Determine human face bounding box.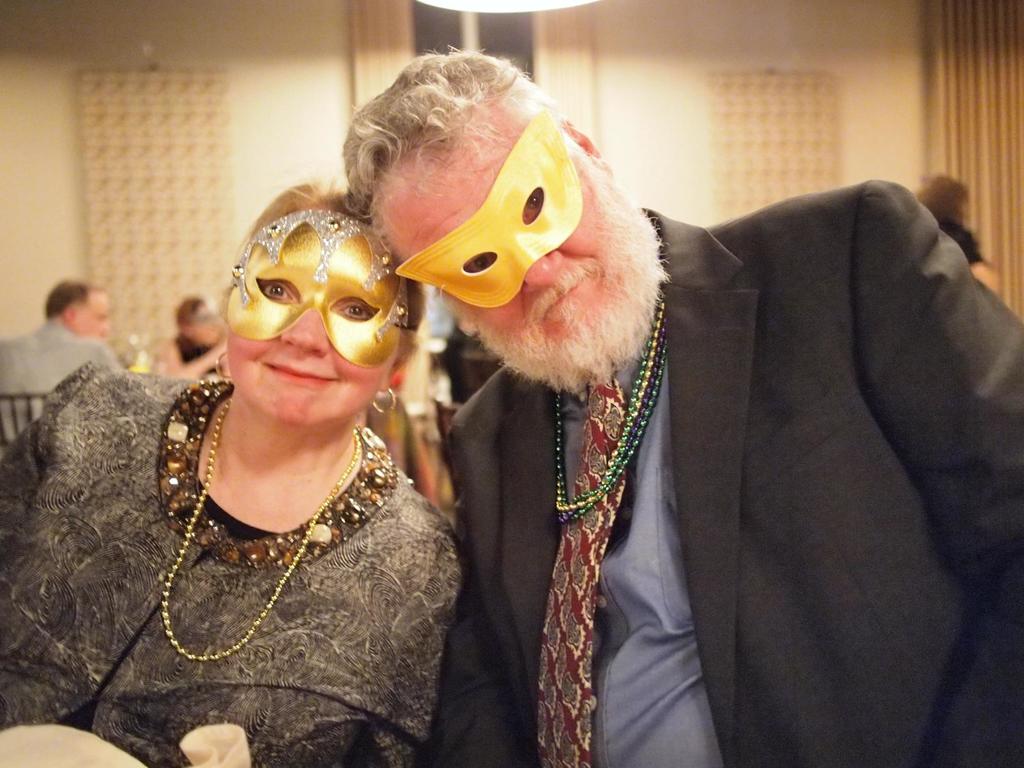
Determined: locate(76, 291, 108, 336).
